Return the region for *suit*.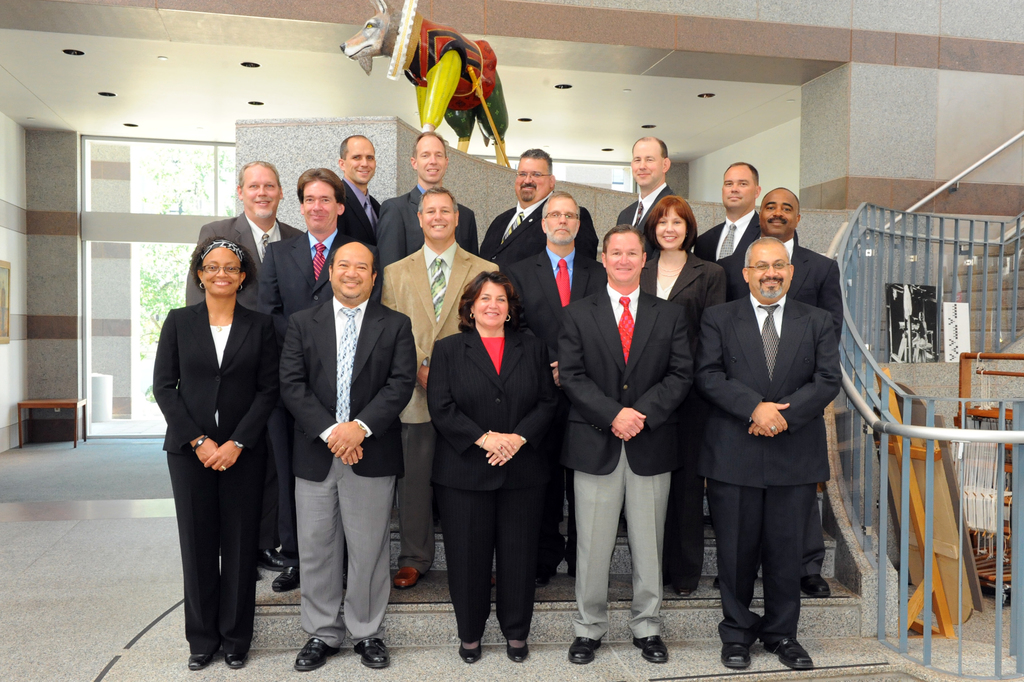
186,208,305,540.
